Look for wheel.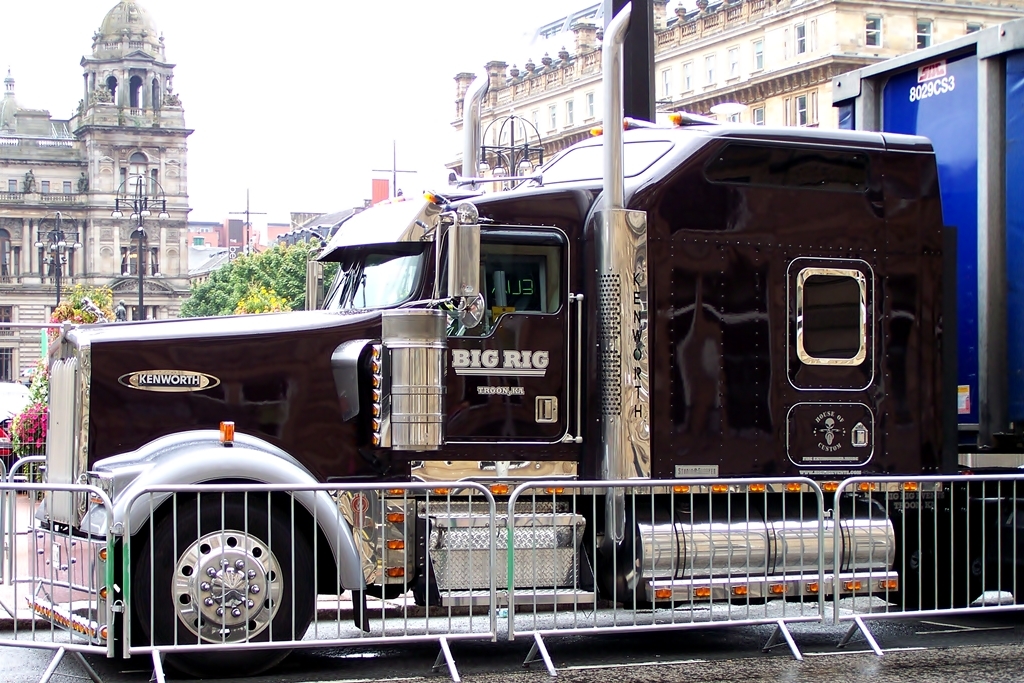
Found: [875, 575, 981, 608].
